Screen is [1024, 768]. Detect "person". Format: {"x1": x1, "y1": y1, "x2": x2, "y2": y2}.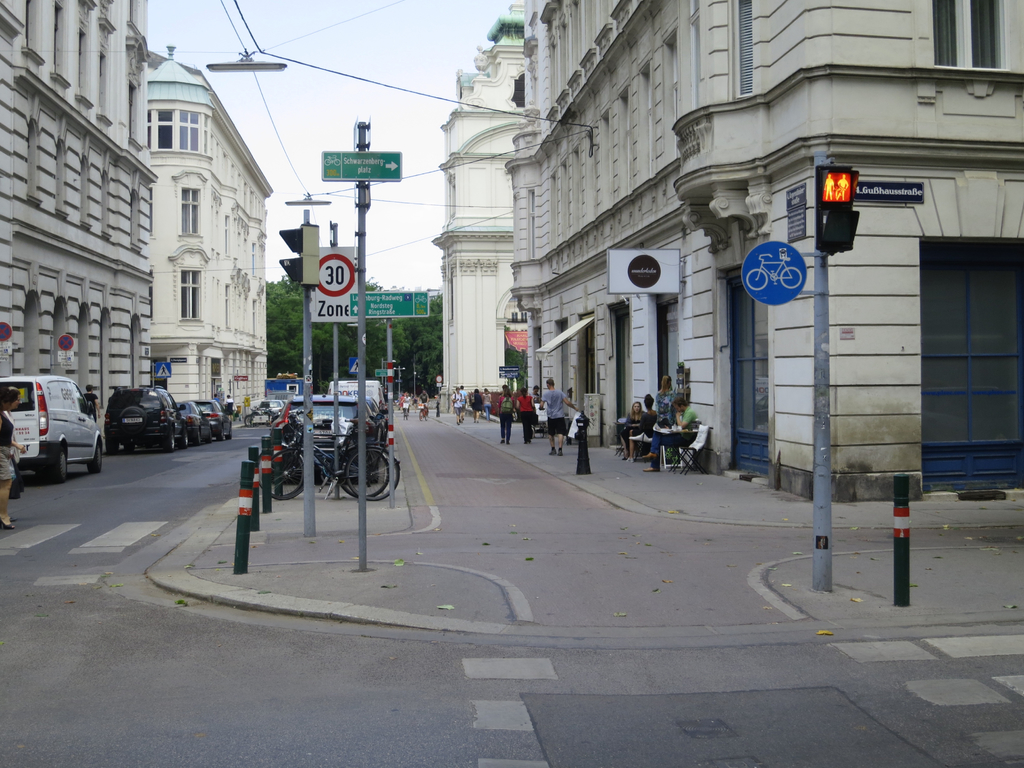
{"x1": 639, "y1": 396, "x2": 698, "y2": 475}.
